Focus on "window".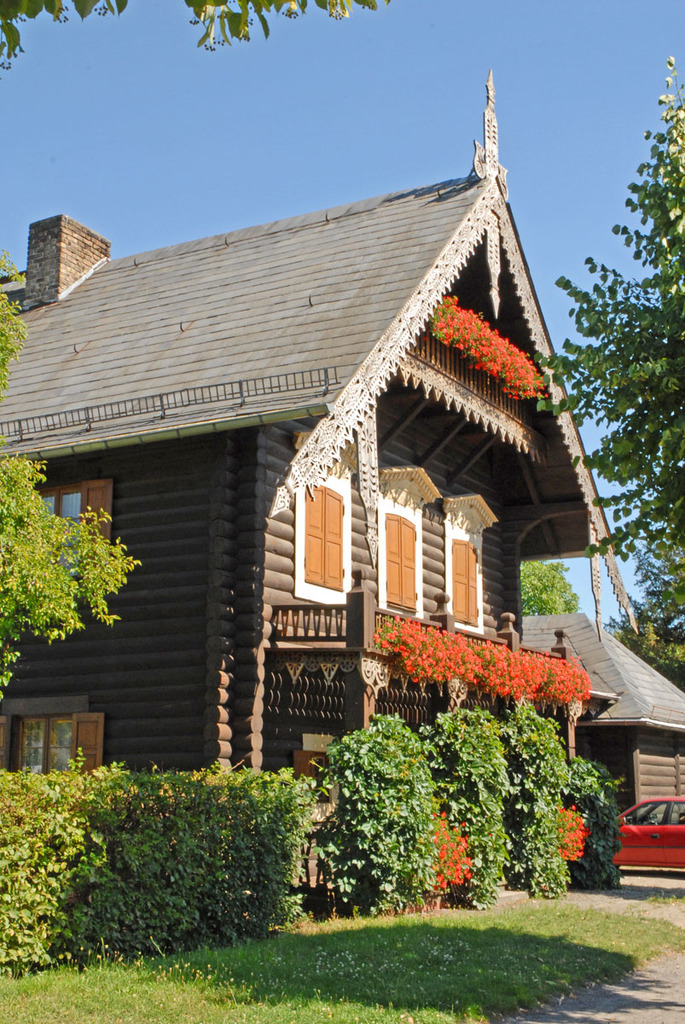
Focused at rect(441, 527, 485, 636).
